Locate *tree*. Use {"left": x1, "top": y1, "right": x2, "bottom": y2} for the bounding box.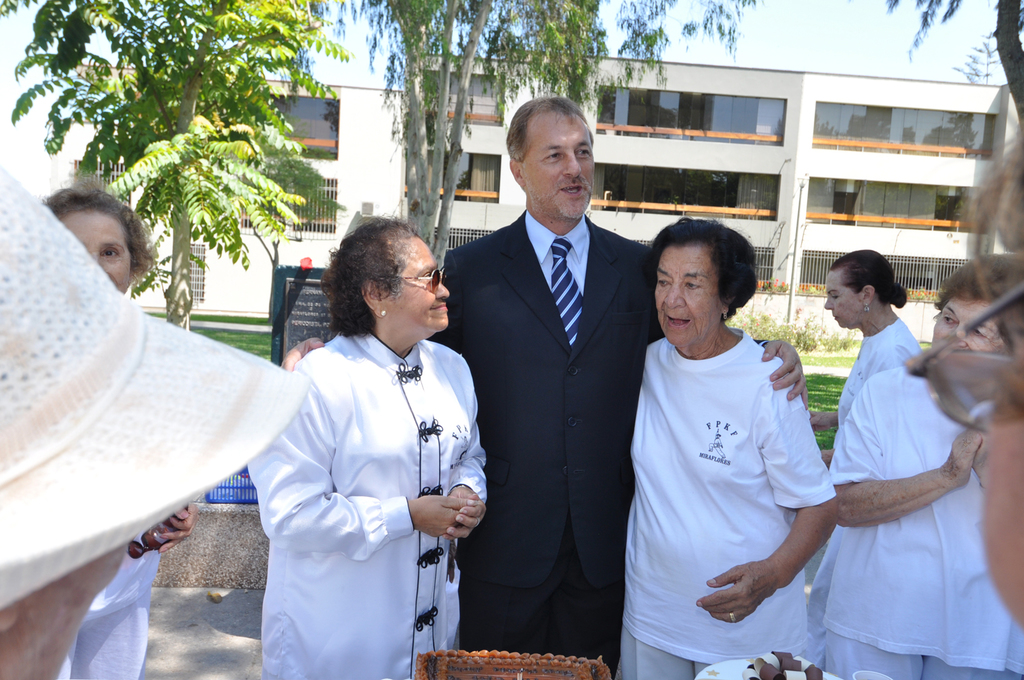
{"left": 330, "top": 0, "right": 767, "bottom": 278}.
